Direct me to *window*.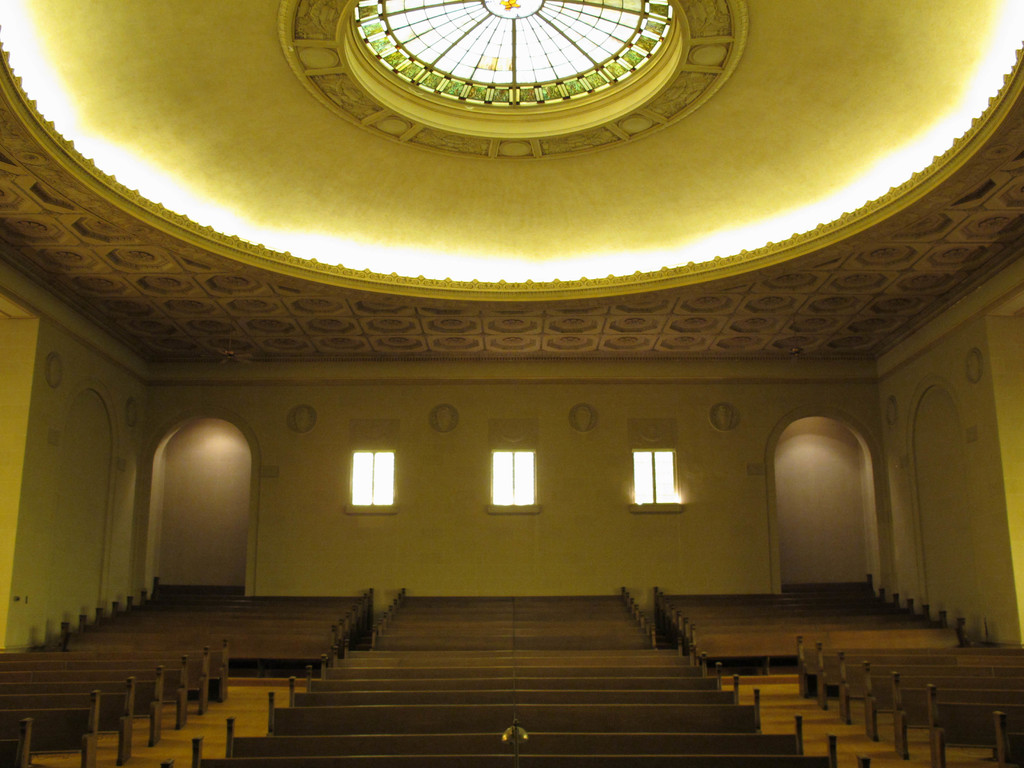
Direction: left=350, top=420, right=402, bottom=509.
